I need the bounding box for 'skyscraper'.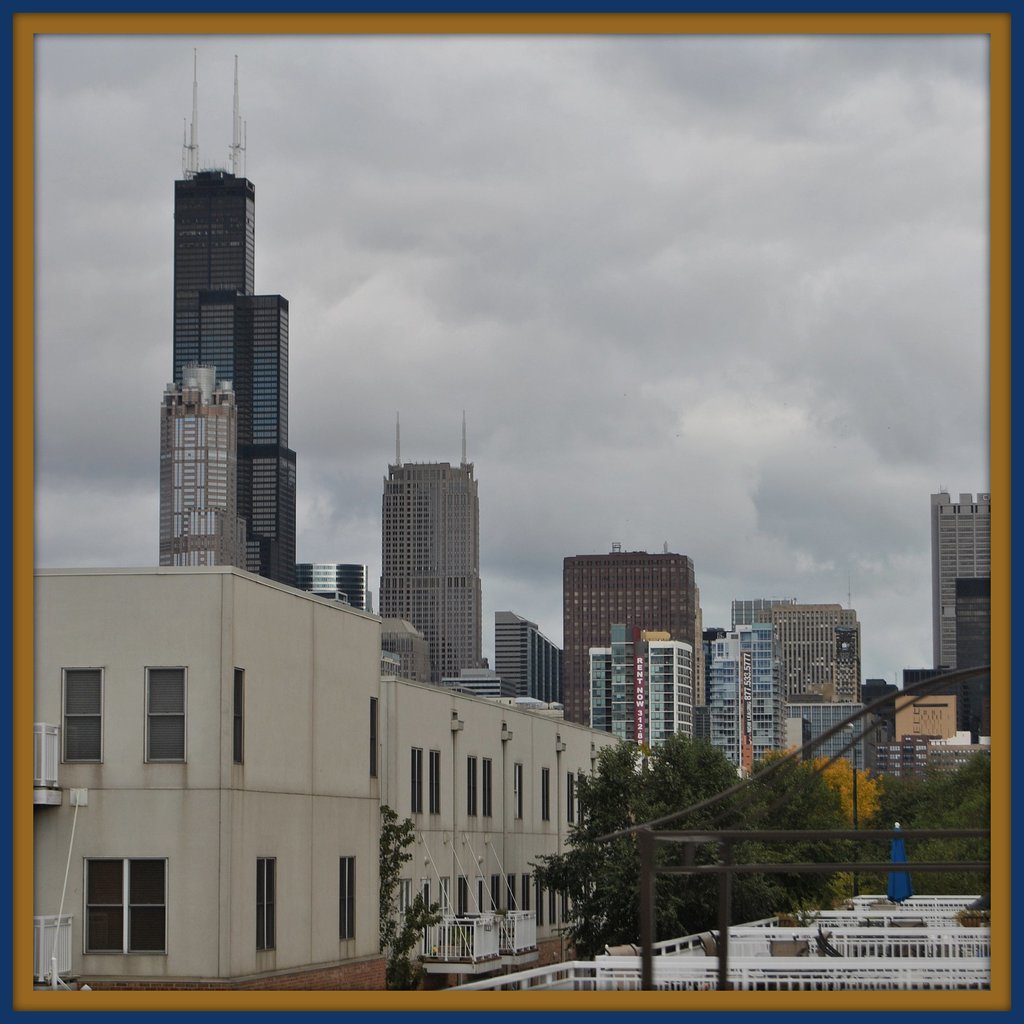
Here it is: [124,159,318,602].
